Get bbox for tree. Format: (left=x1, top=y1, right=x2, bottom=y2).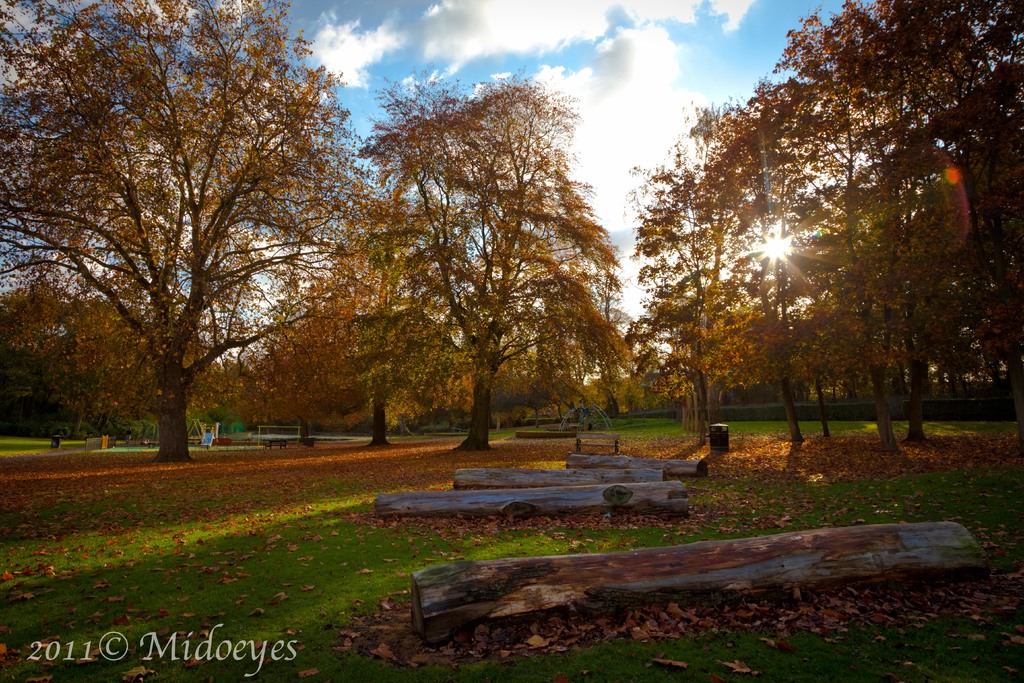
(left=346, top=300, right=465, bottom=452).
